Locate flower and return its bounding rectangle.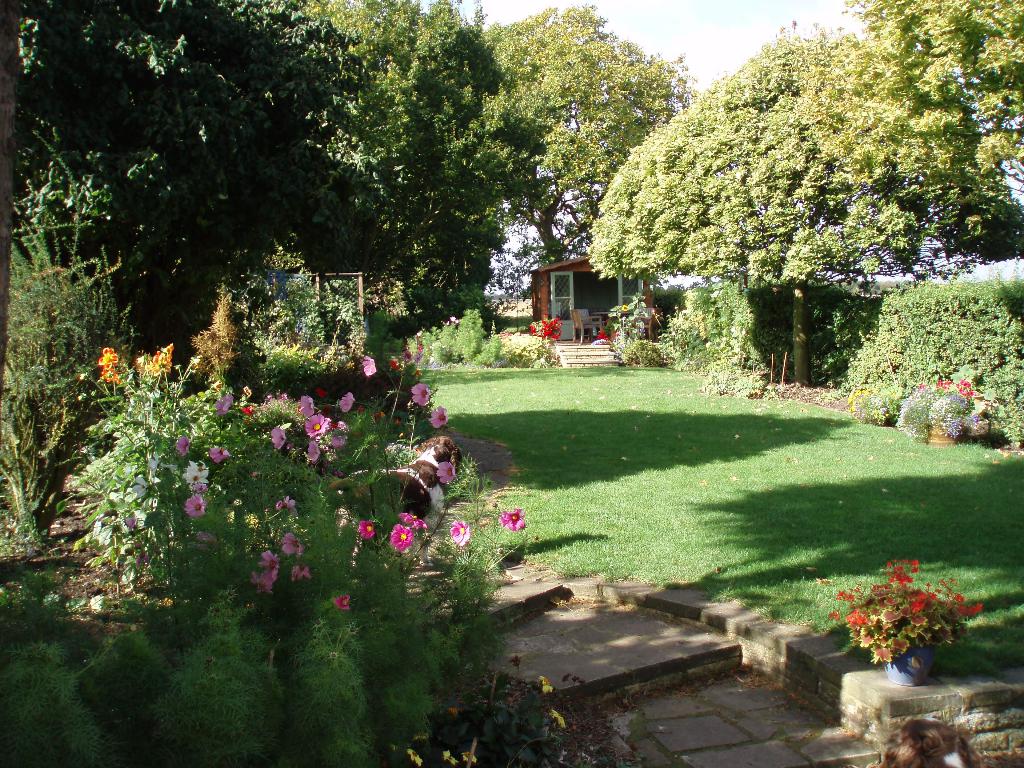
x1=175, y1=438, x2=191, y2=459.
